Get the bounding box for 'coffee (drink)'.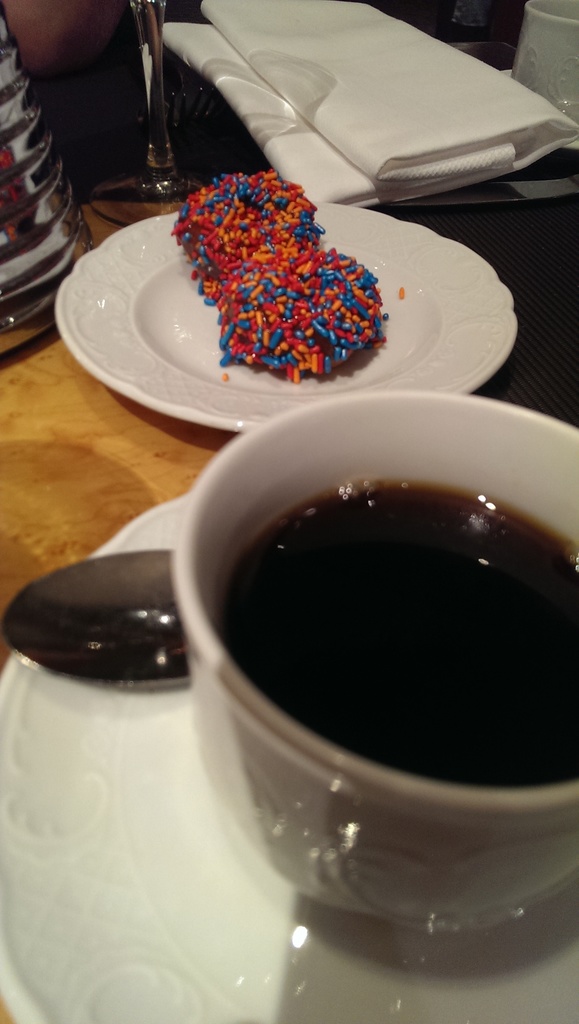
select_region(127, 376, 578, 964).
